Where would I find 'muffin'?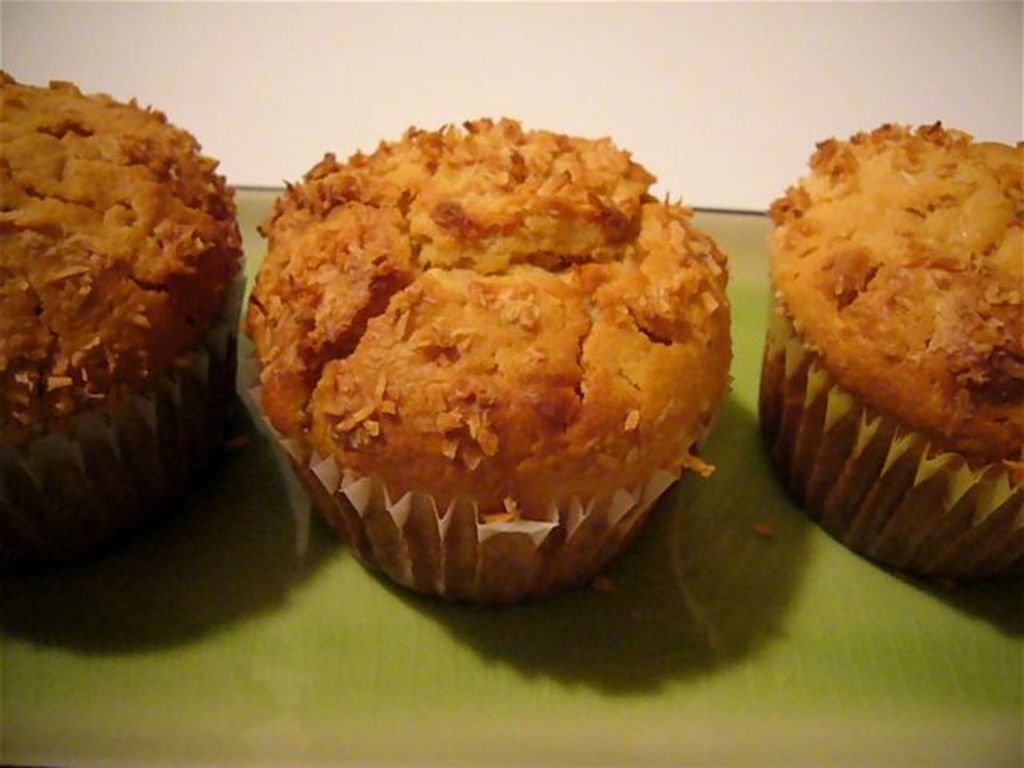
At bbox(758, 115, 1022, 590).
